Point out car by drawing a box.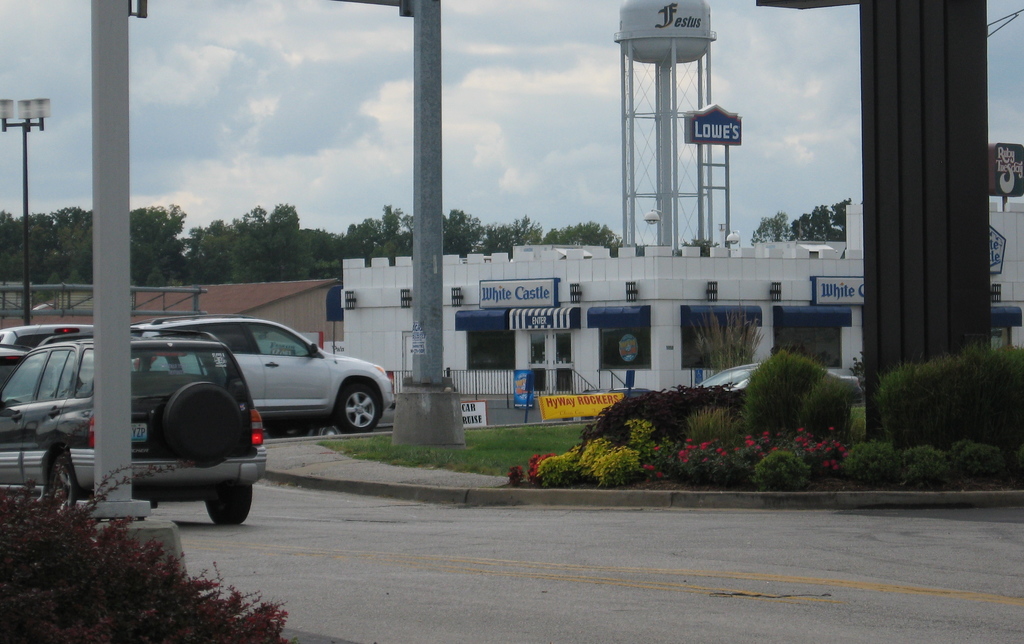
(x1=0, y1=343, x2=50, y2=398).
